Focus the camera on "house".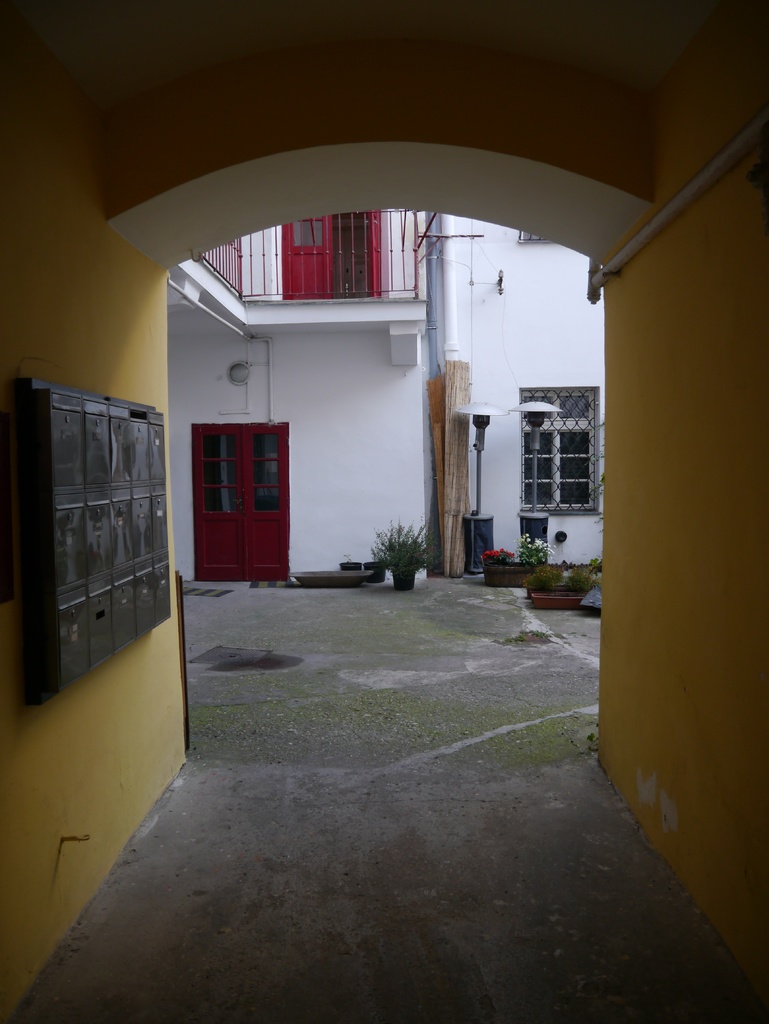
Focus region: <bbox>165, 209, 608, 592</bbox>.
